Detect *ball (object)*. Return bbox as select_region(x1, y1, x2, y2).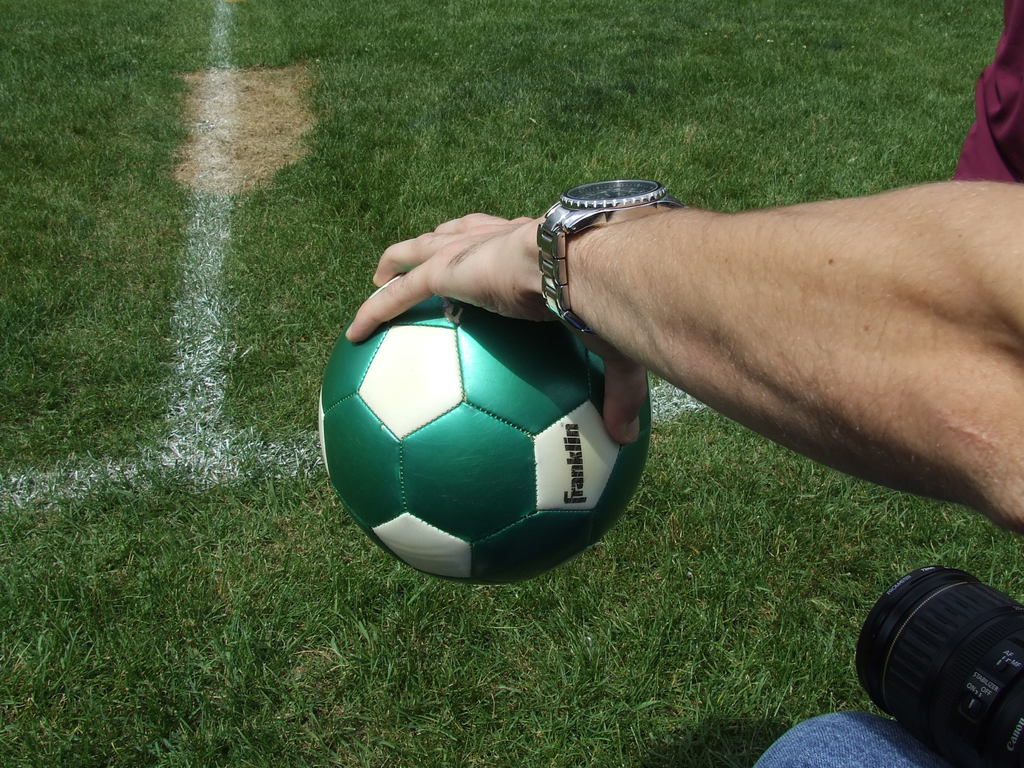
select_region(317, 292, 650, 585).
